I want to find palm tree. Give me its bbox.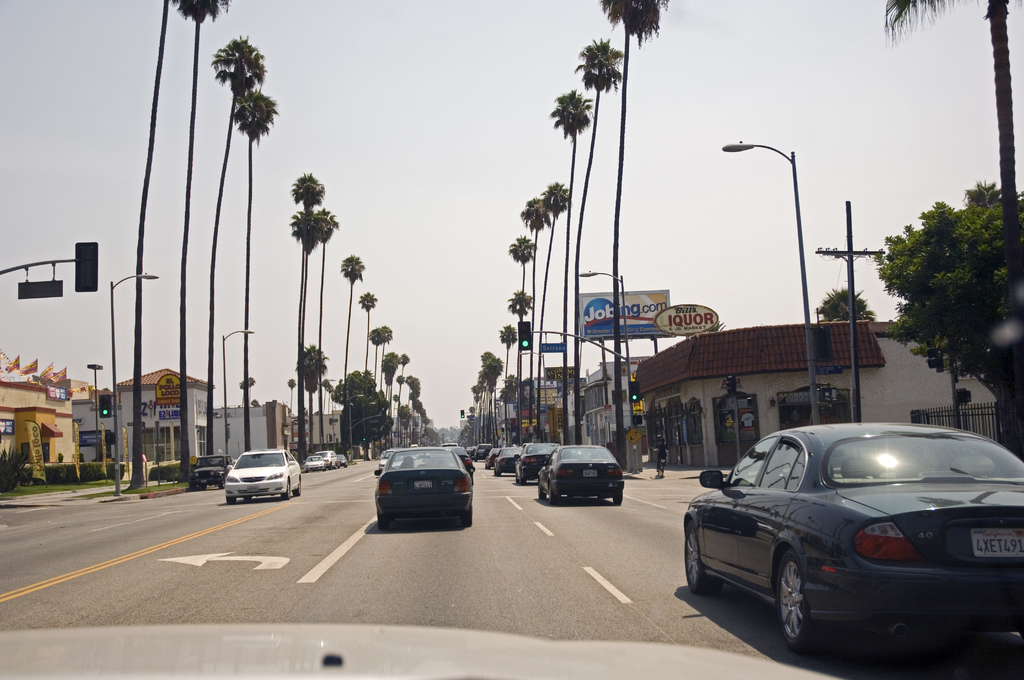
rect(287, 220, 337, 460).
